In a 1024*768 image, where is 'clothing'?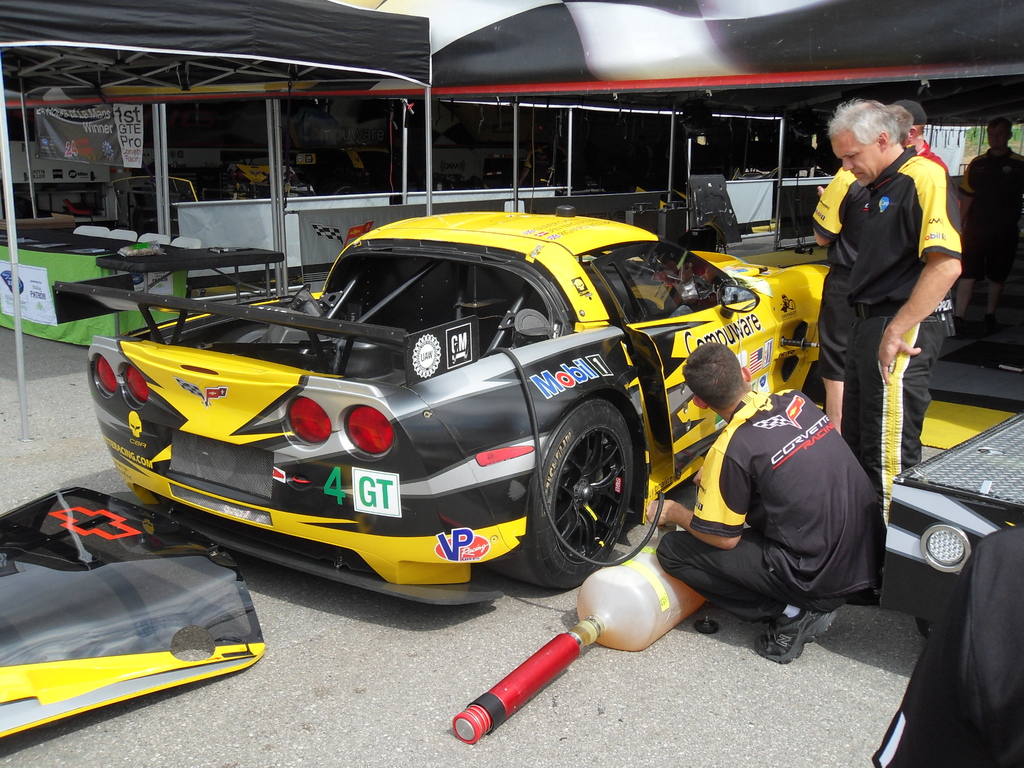
select_region(810, 95, 965, 493).
